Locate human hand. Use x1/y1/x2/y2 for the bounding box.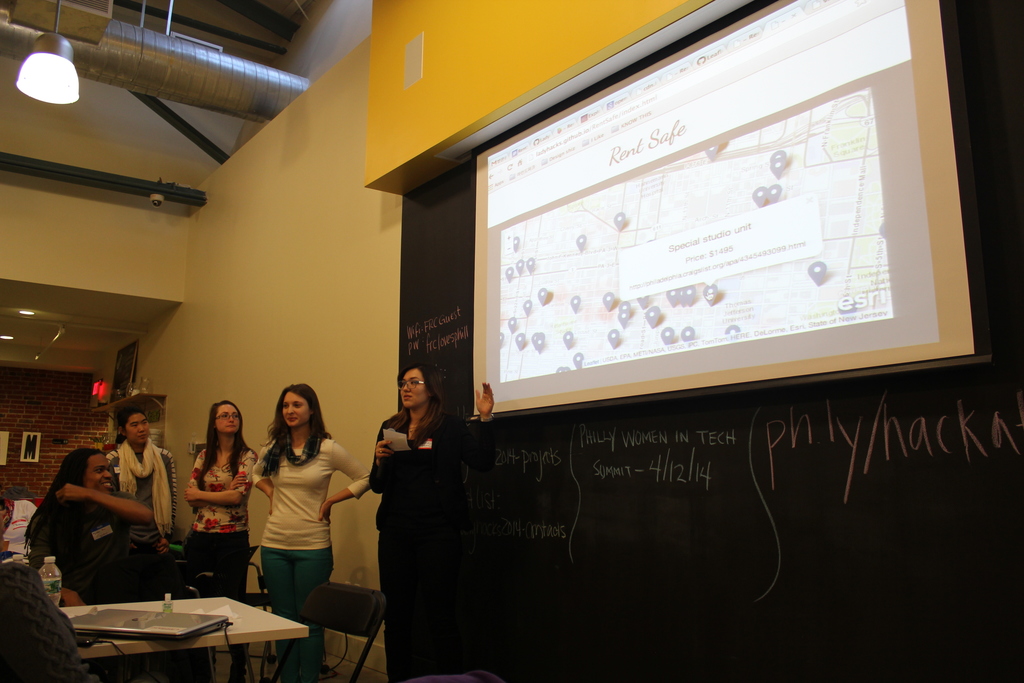
264/497/273/515.
